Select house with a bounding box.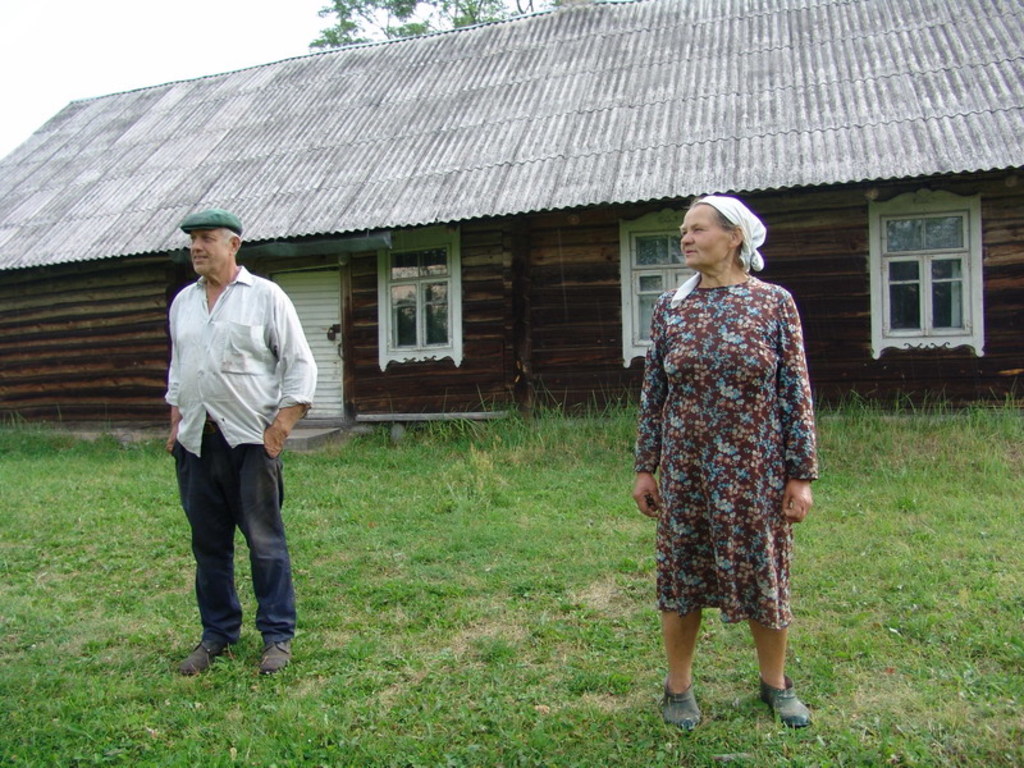
<box>0,0,1023,431</box>.
